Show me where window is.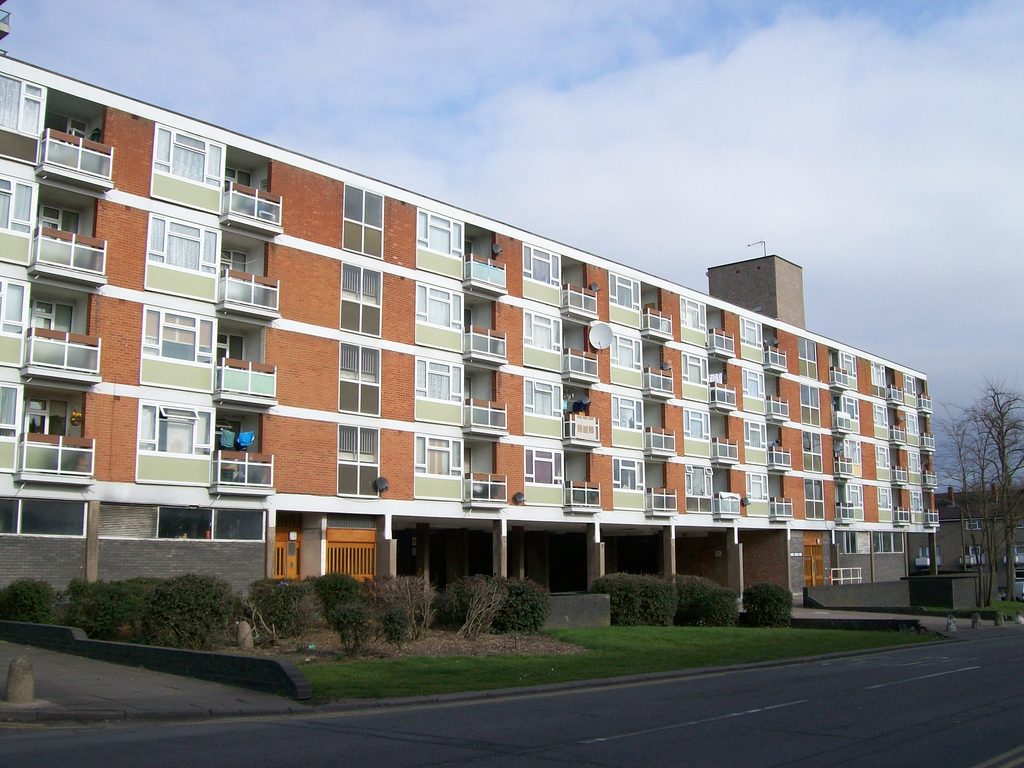
window is at x1=334 y1=420 x2=381 y2=501.
